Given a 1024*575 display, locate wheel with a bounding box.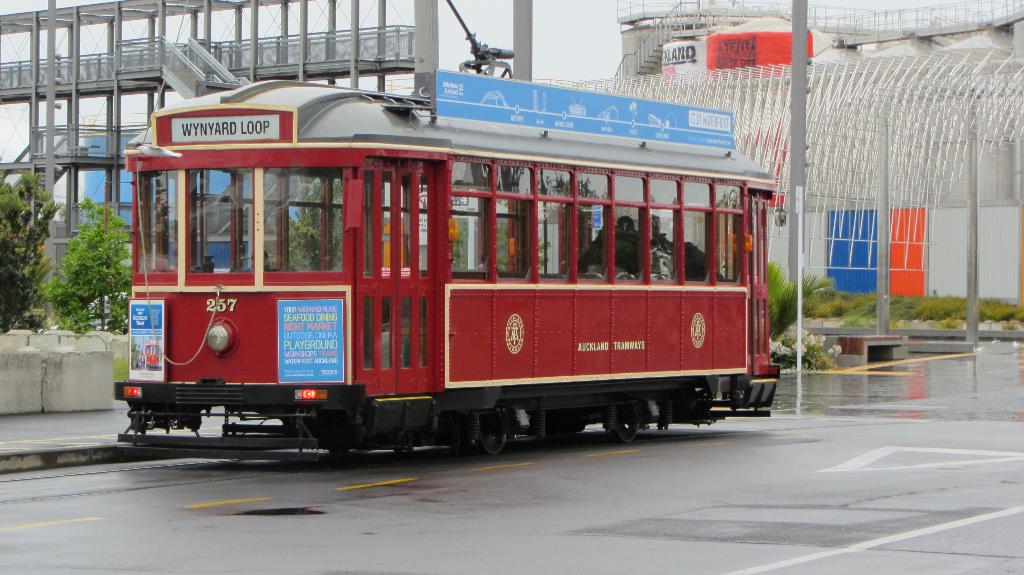
Located: box=[475, 411, 505, 455].
